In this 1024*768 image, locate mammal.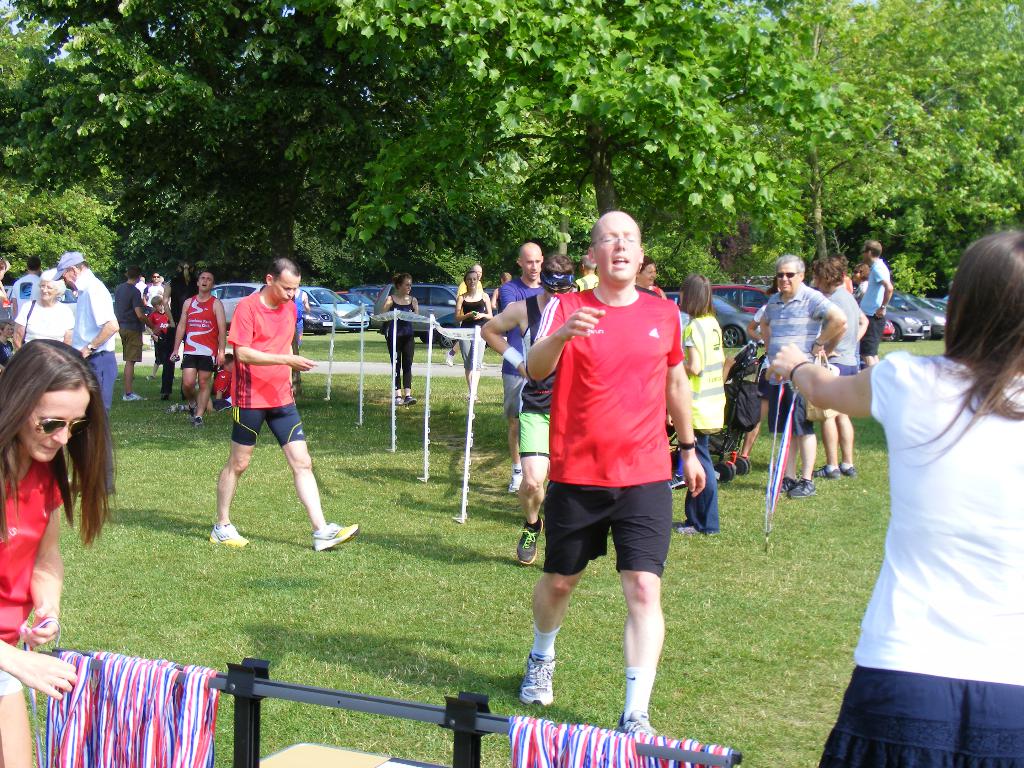
Bounding box: <bbox>143, 269, 168, 313</bbox>.
